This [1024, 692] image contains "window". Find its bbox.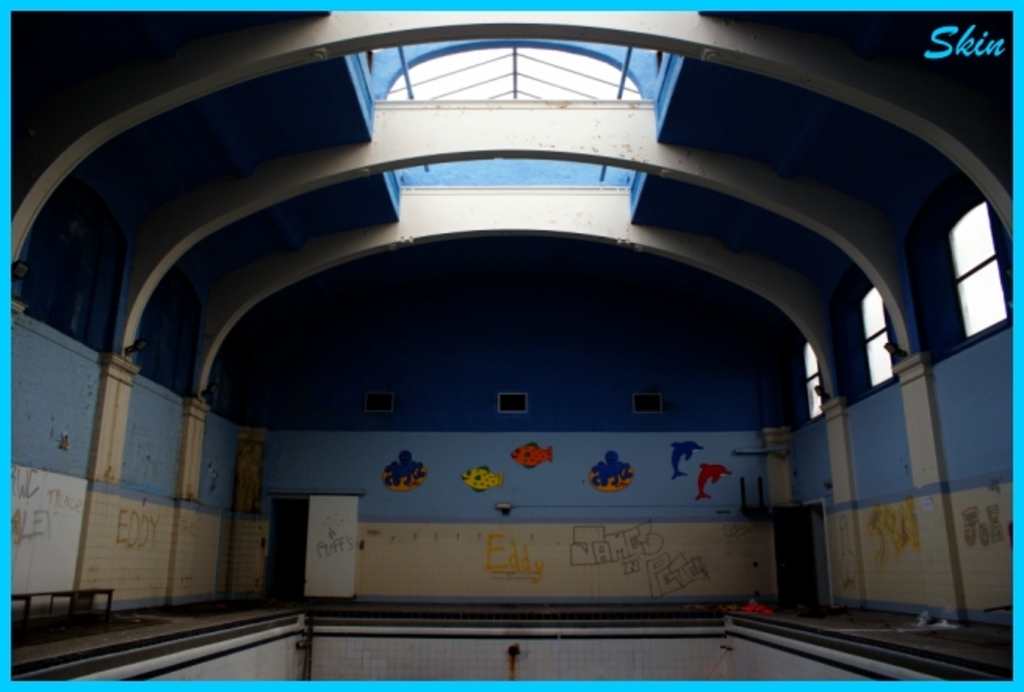
[806, 337, 838, 421].
